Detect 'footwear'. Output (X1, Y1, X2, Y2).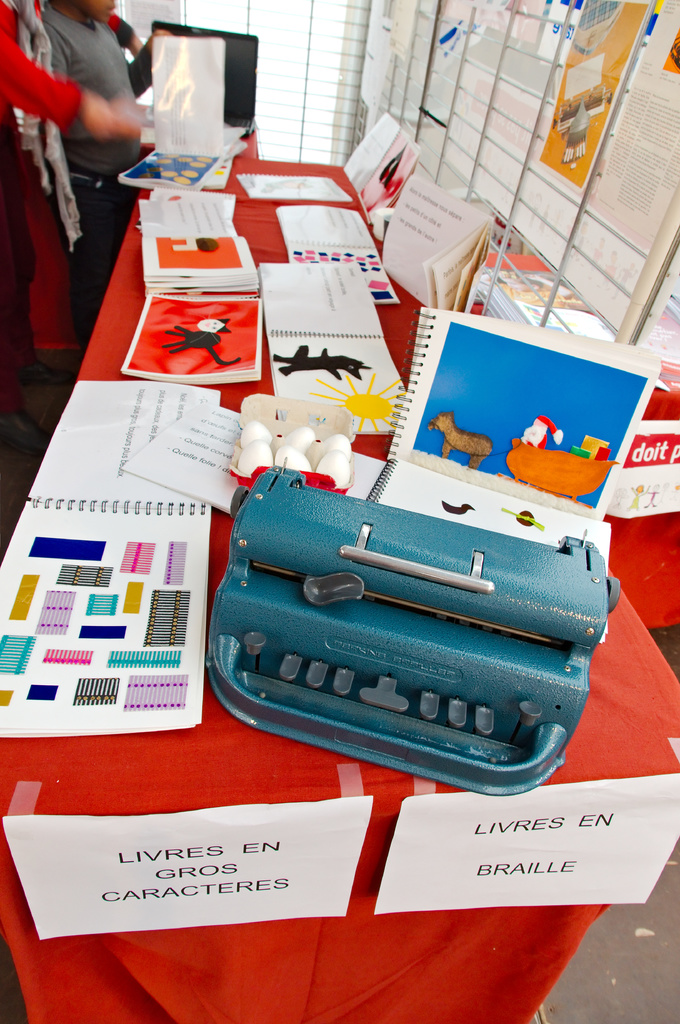
(0, 404, 52, 458).
